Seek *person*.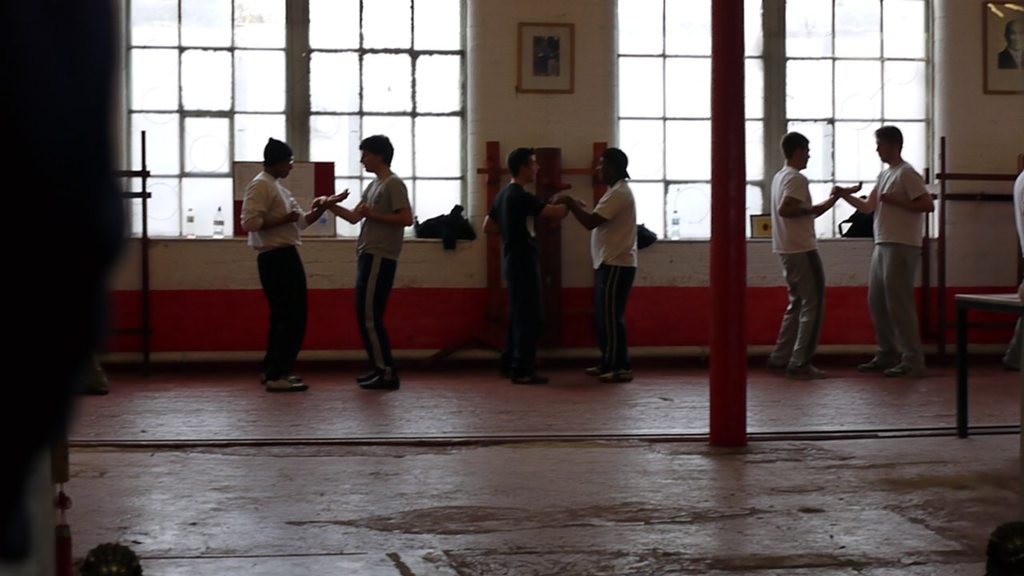
481, 145, 584, 390.
